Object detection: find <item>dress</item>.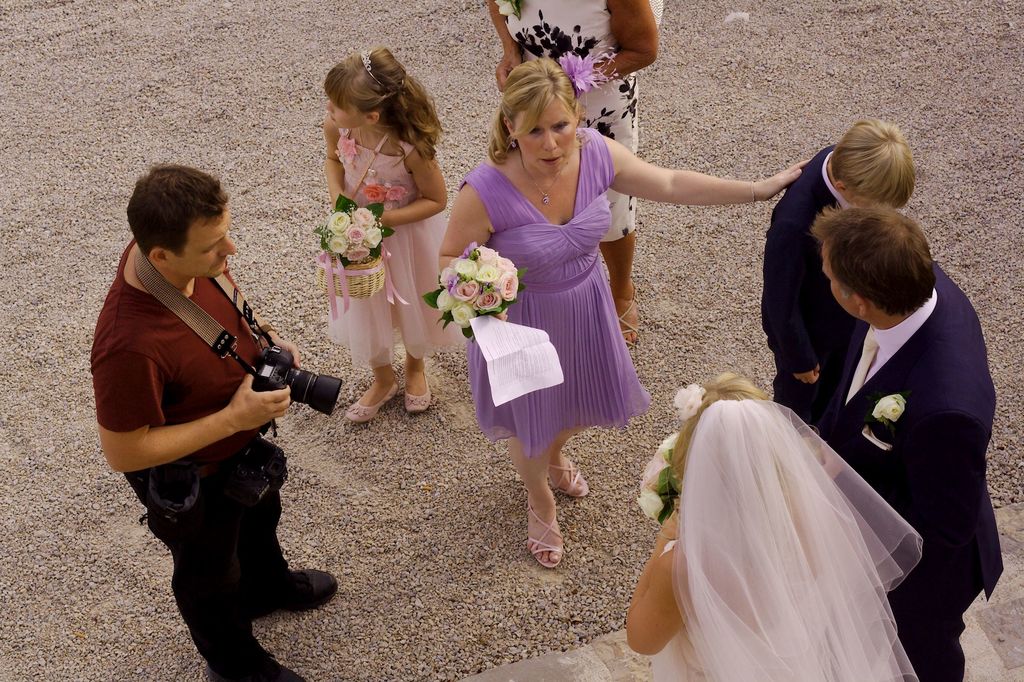
left=459, top=127, right=653, bottom=461.
